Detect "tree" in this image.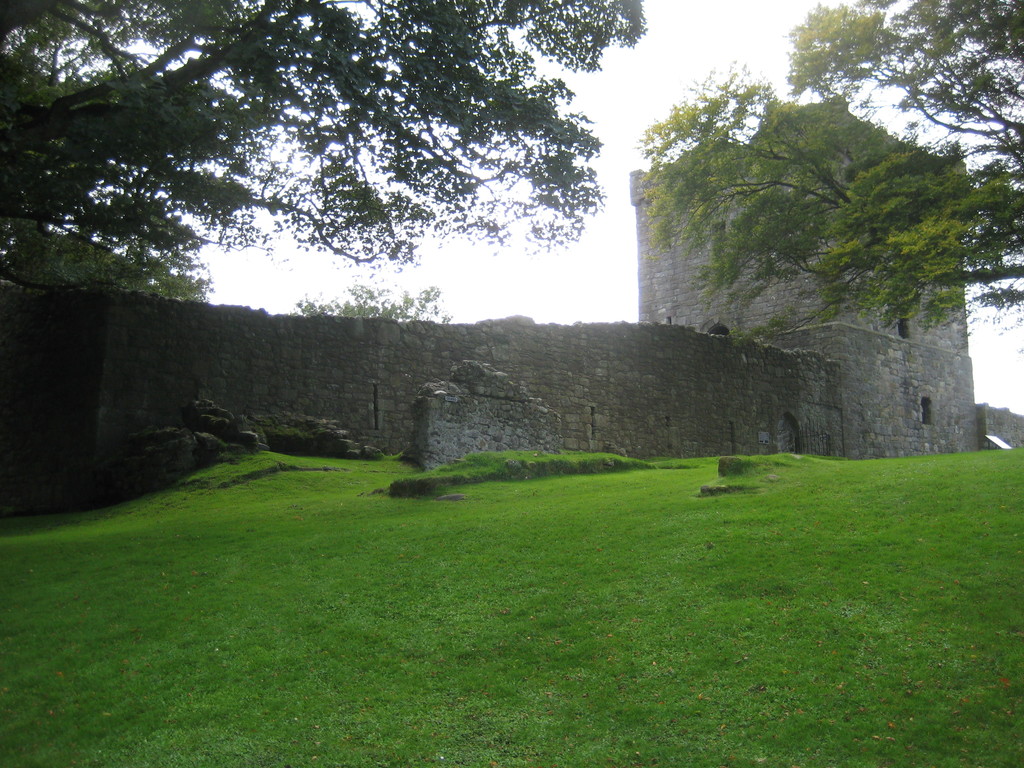
Detection: region(285, 282, 461, 325).
